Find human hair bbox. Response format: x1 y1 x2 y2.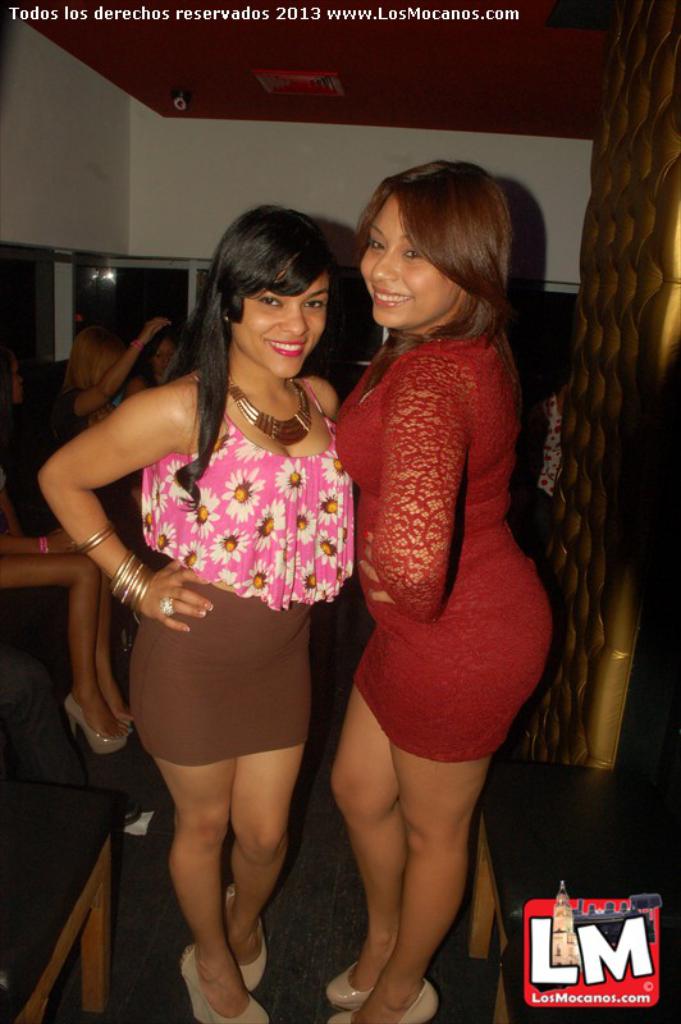
163 200 337 489.
